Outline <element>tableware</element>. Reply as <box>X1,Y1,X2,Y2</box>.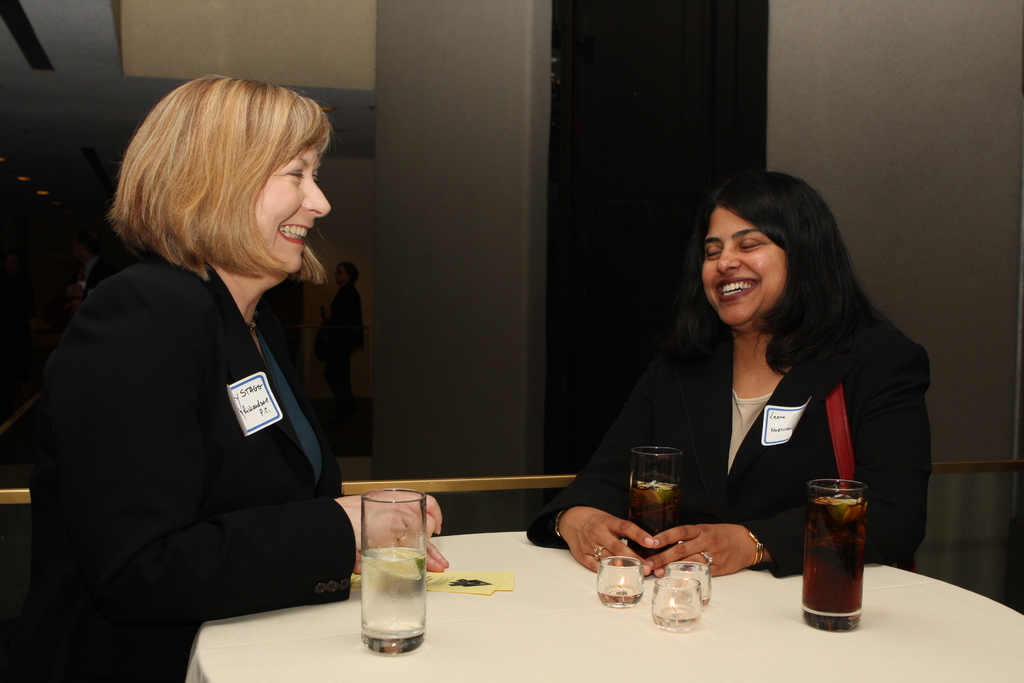
<box>351,504,440,653</box>.
